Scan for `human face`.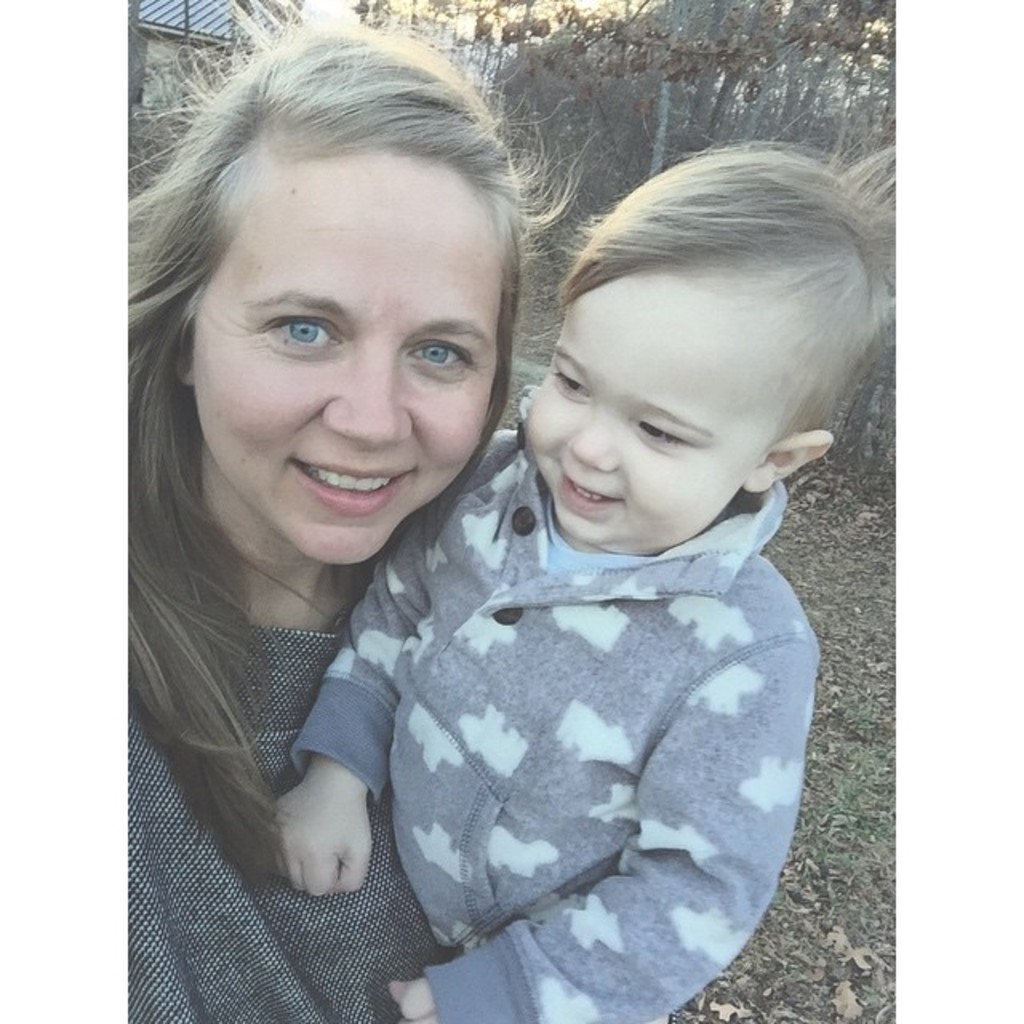
Scan result: (522,264,779,547).
